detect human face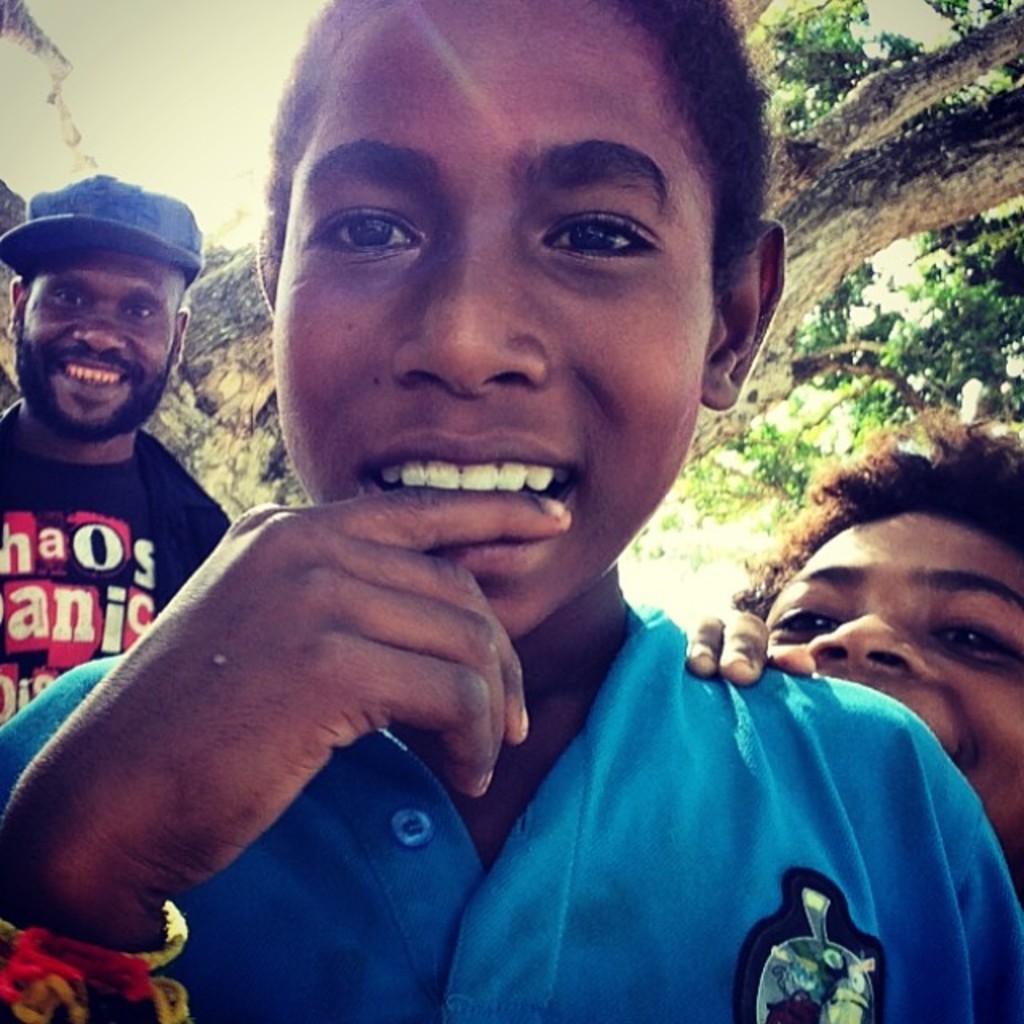
box=[262, 3, 709, 635]
